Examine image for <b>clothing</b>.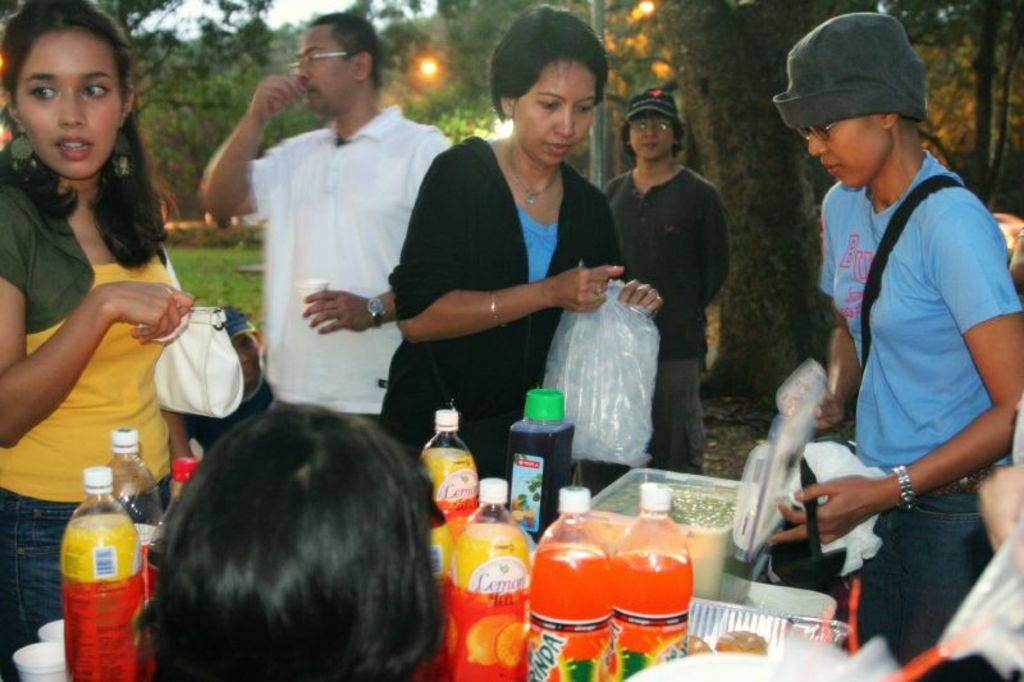
Examination result: {"x1": 600, "y1": 163, "x2": 730, "y2": 356}.
